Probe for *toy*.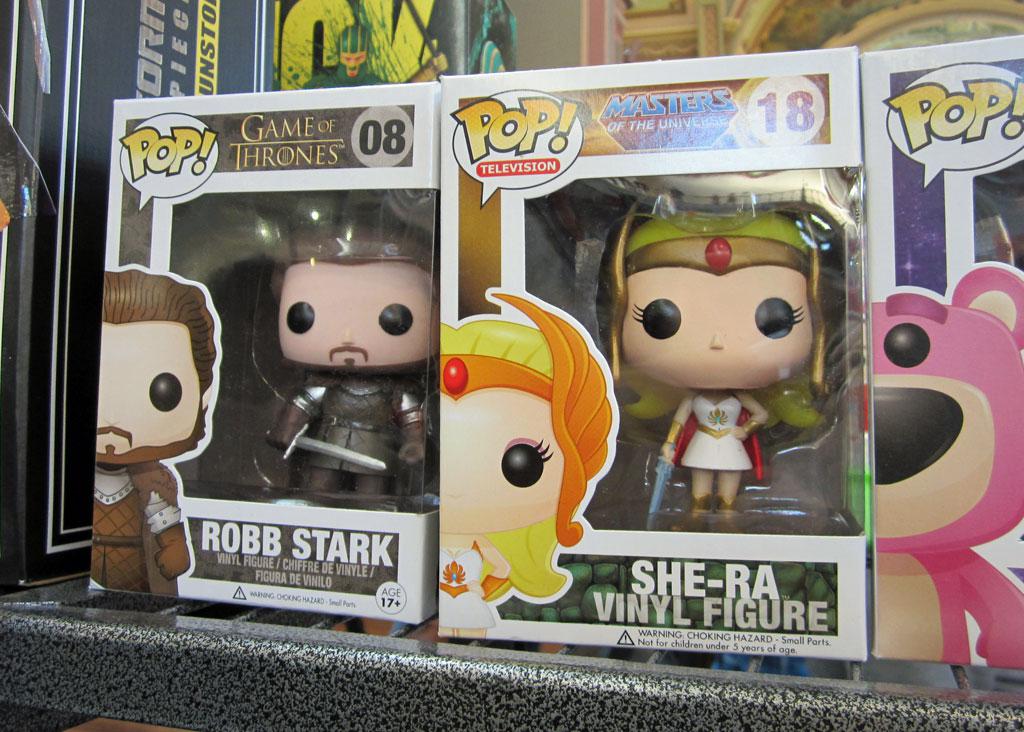
Probe result: Rect(103, 266, 219, 598).
